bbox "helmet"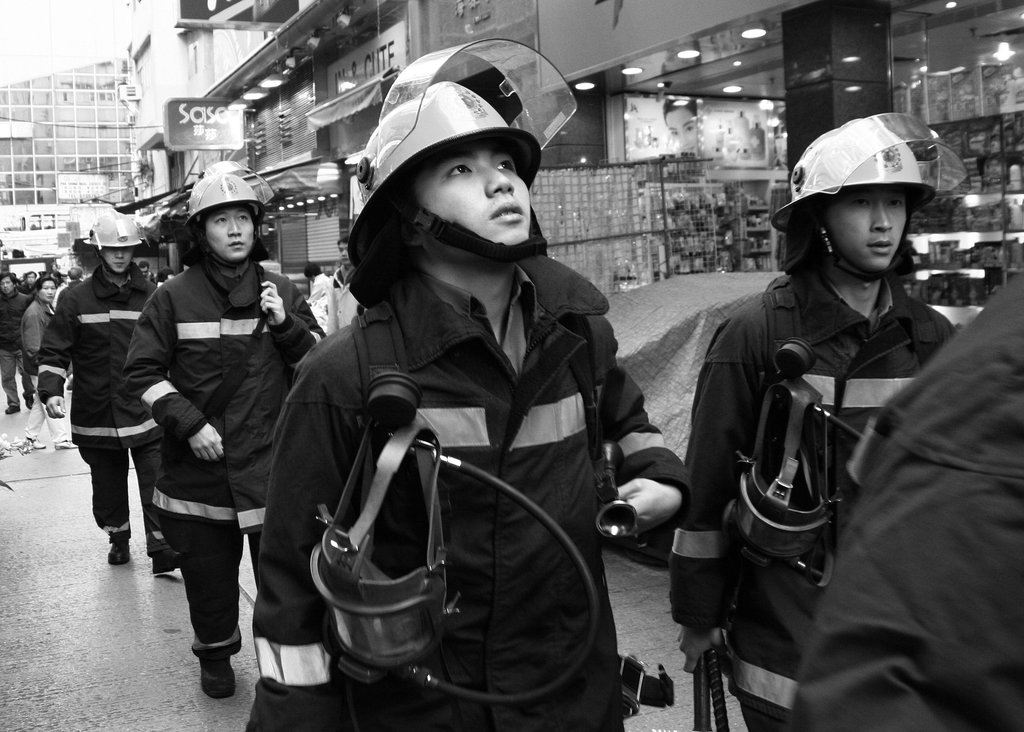
<box>81,213,145,278</box>
